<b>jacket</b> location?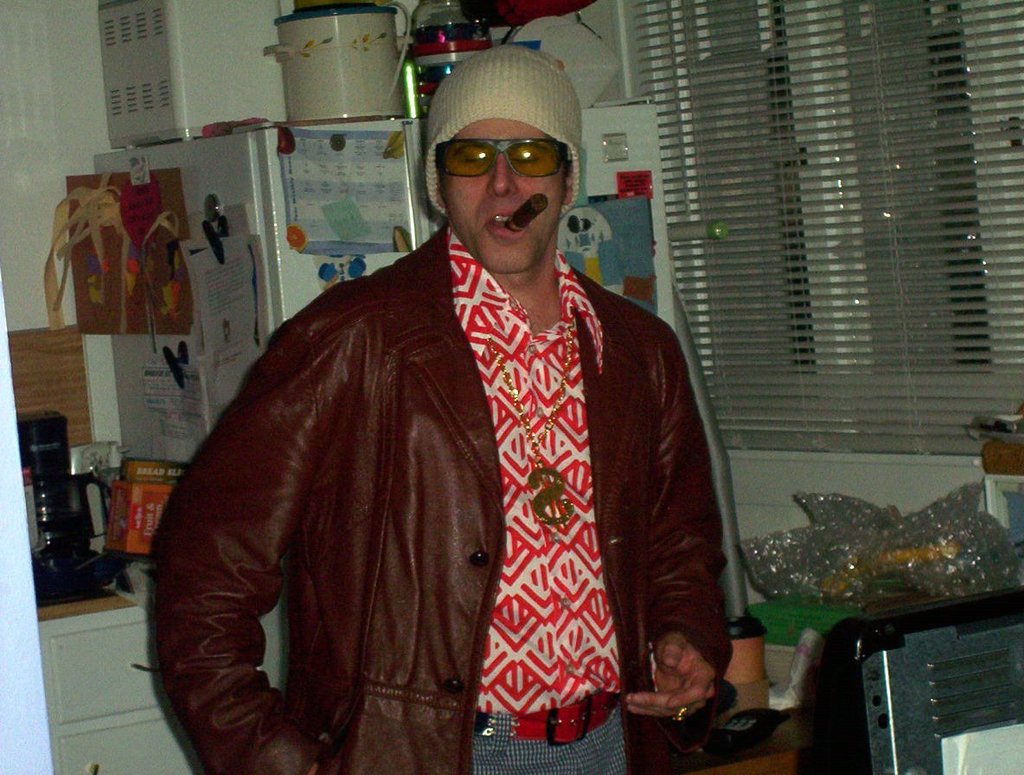
(left=156, top=180, right=738, bottom=765)
